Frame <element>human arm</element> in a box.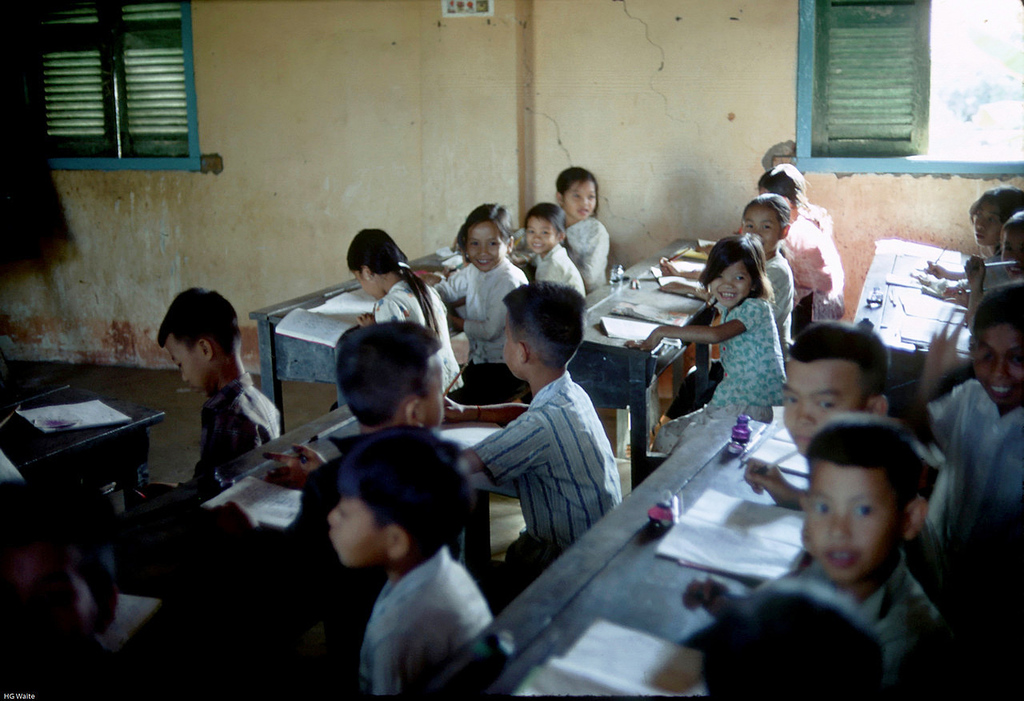
pyautogui.locateOnScreen(960, 251, 993, 329).
